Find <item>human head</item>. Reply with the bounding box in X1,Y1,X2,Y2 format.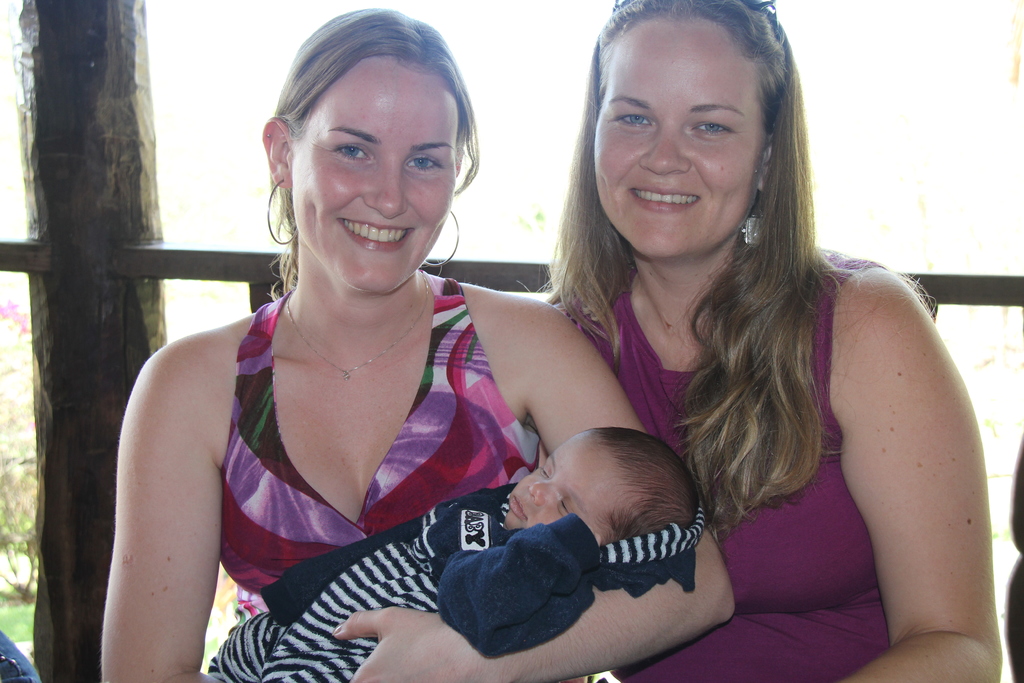
509,441,716,571.
